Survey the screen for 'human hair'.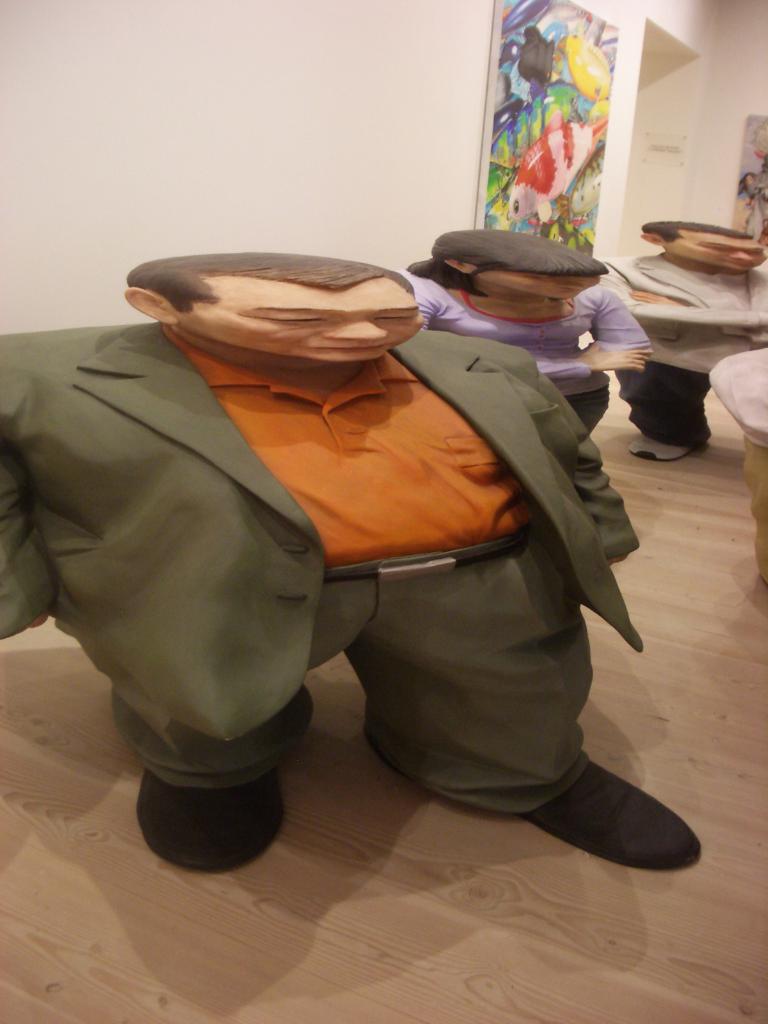
Survey found: 641, 218, 753, 246.
